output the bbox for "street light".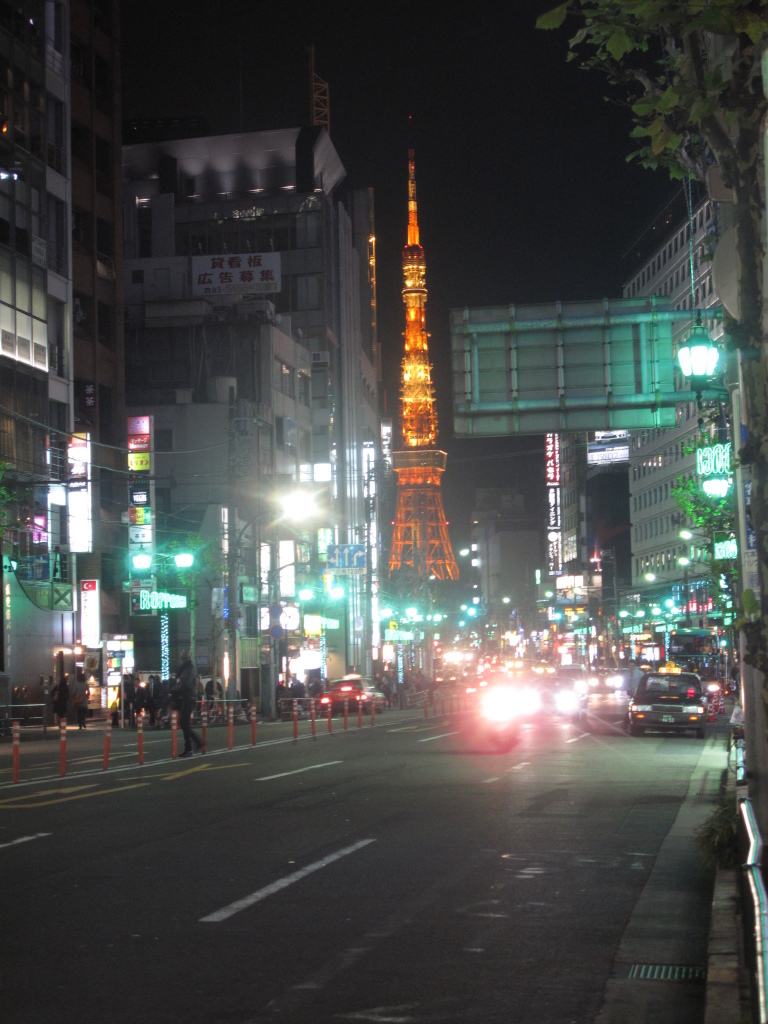
detection(375, 598, 419, 678).
